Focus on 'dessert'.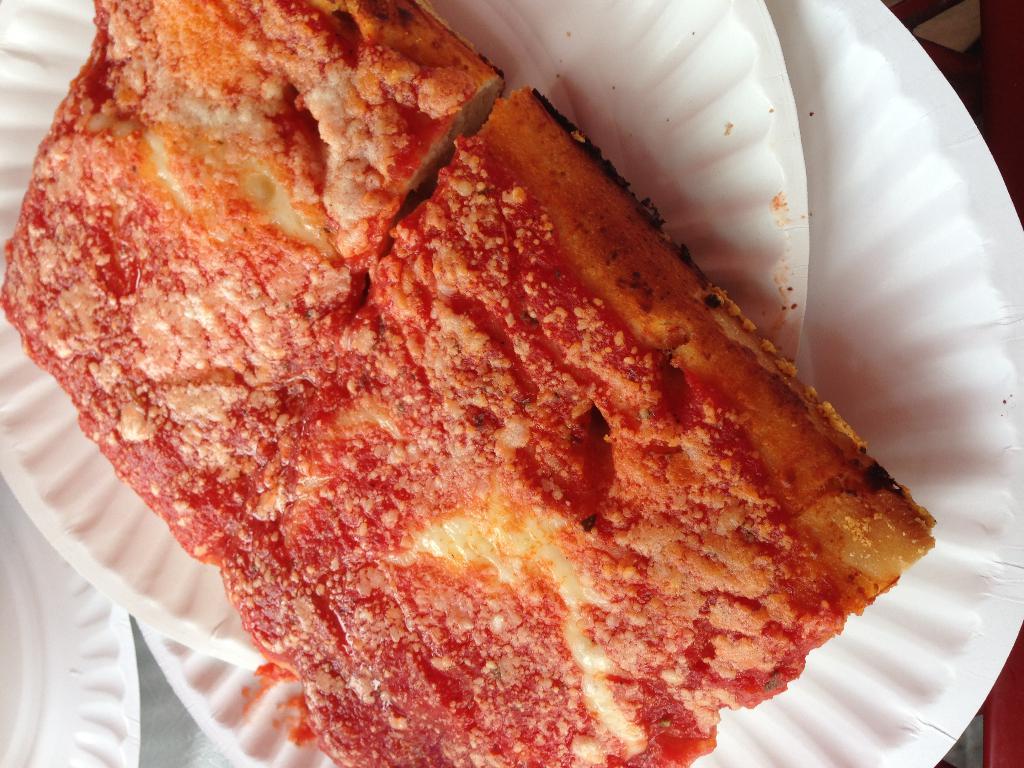
Focused at x1=0, y1=0, x2=988, y2=751.
